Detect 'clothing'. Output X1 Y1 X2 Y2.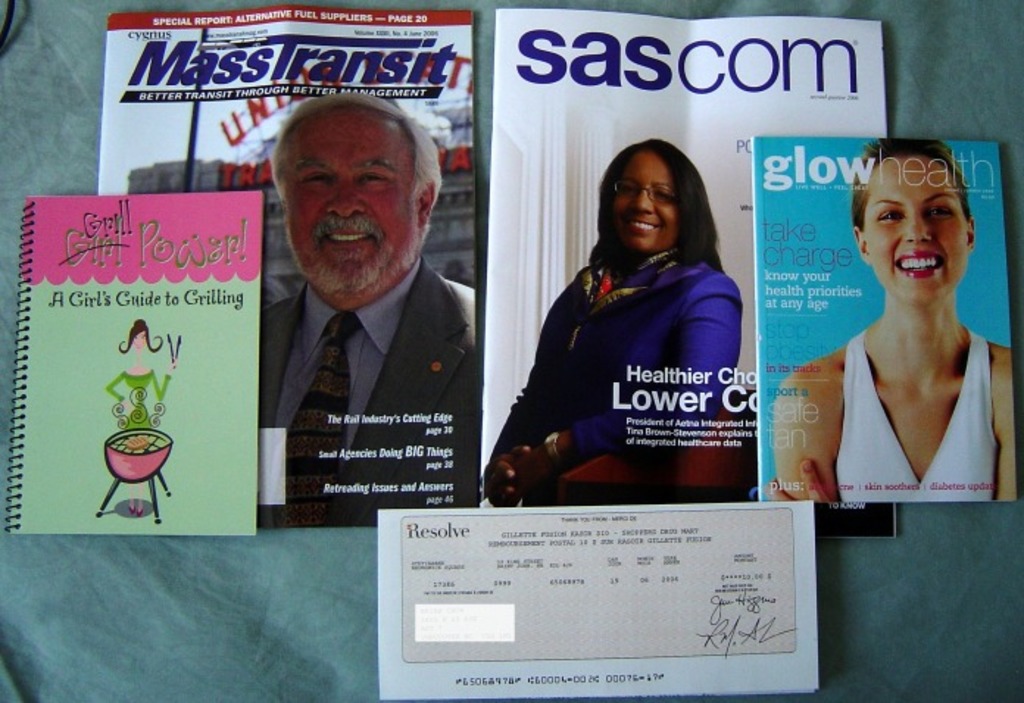
506 197 762 494.
